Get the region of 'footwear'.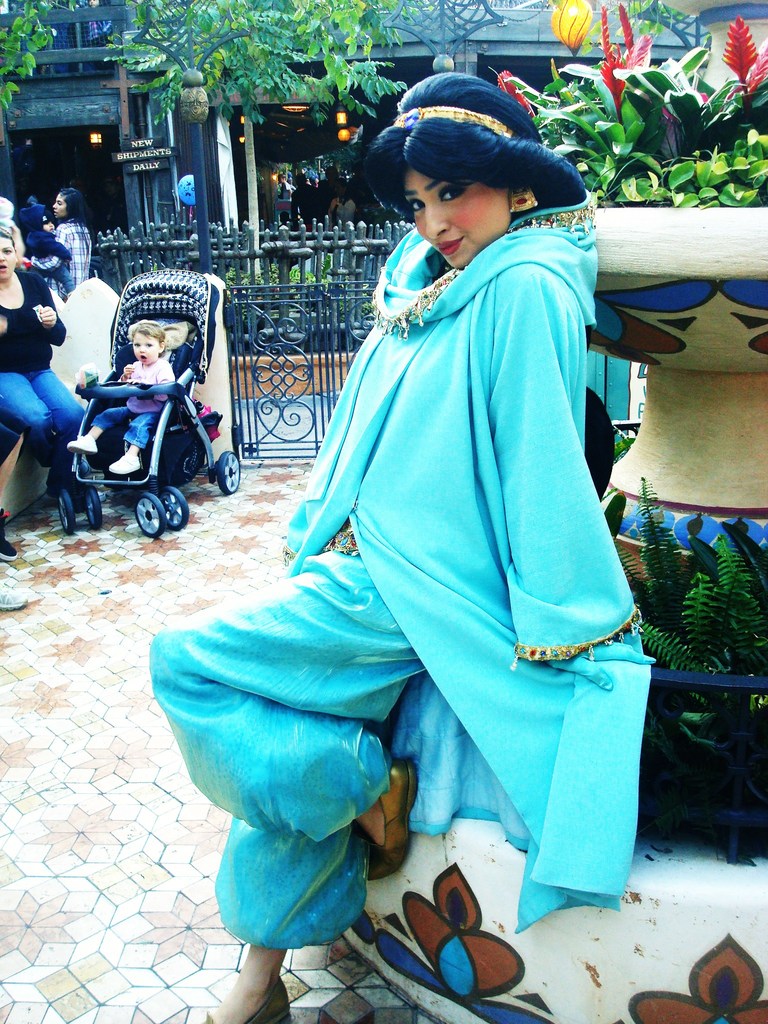
367/744/415/888.
